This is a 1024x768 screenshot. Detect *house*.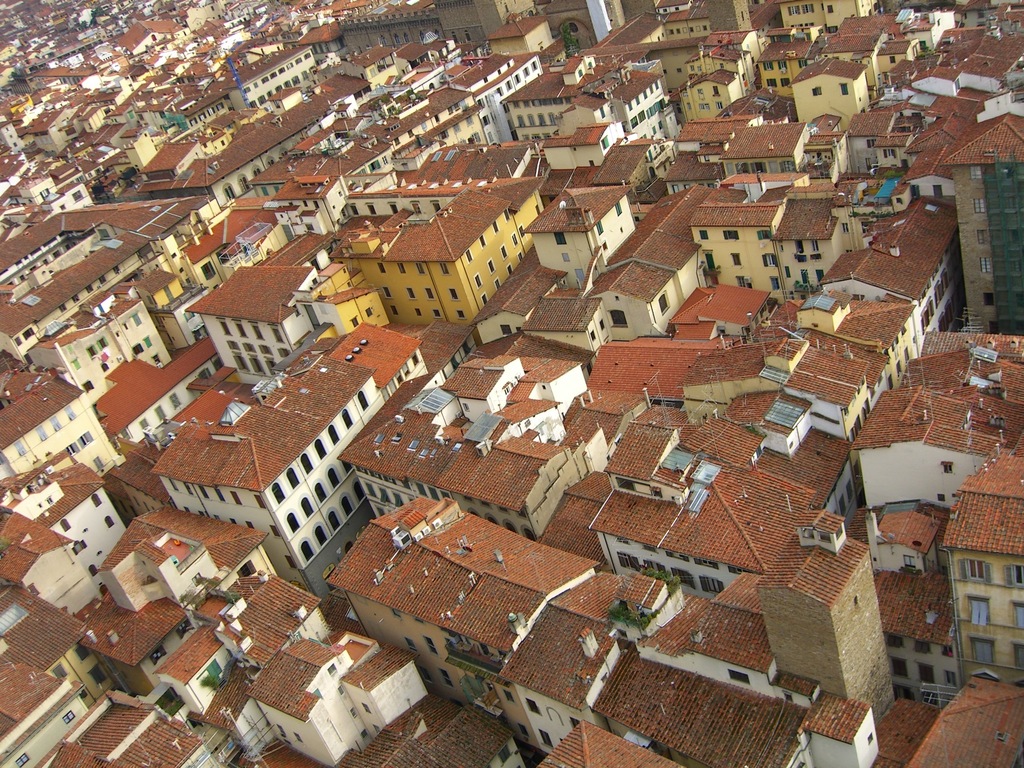
l=0, t=372, r=111, b=483.
